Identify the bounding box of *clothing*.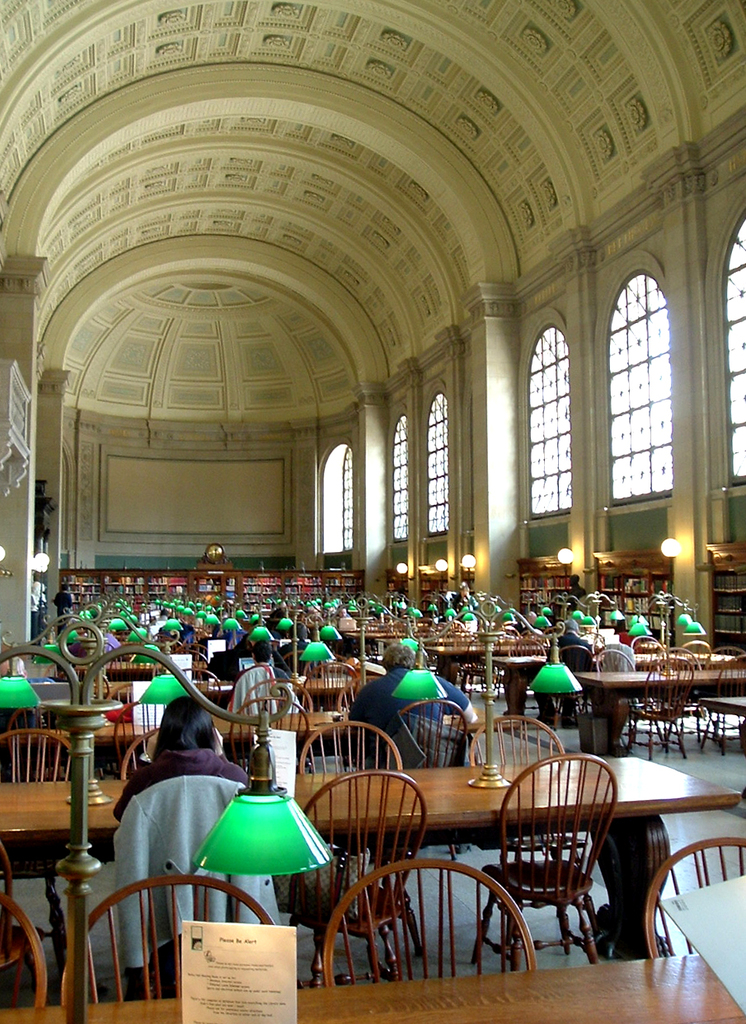
<box>113,744,252,810</box>.
